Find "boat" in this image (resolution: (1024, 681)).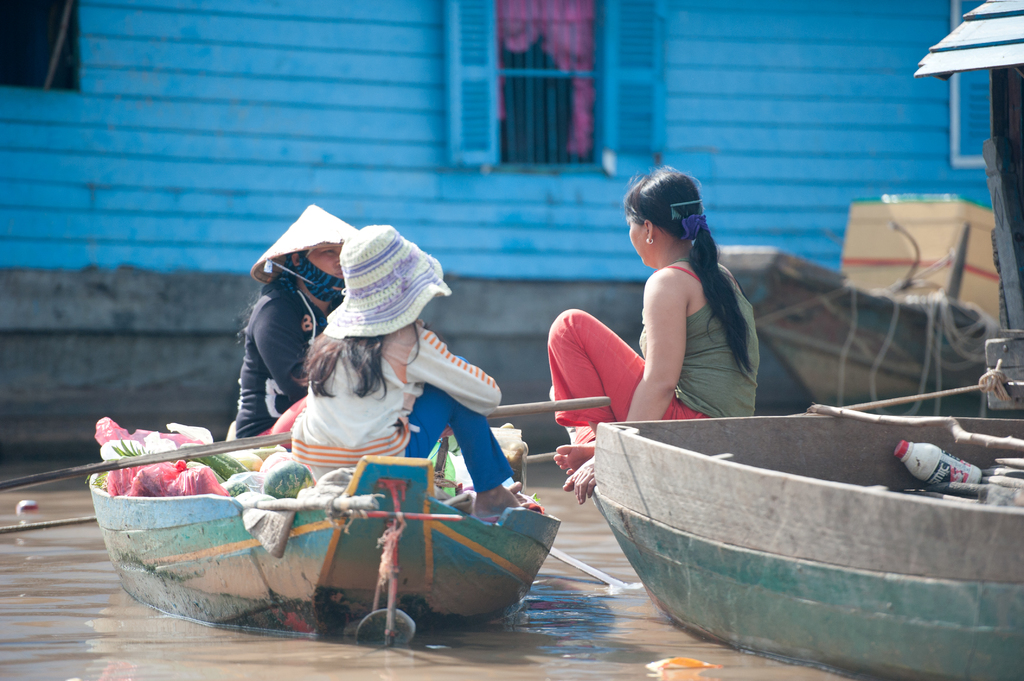
(x1=591, y1=0, x2=1023, y2=680).
